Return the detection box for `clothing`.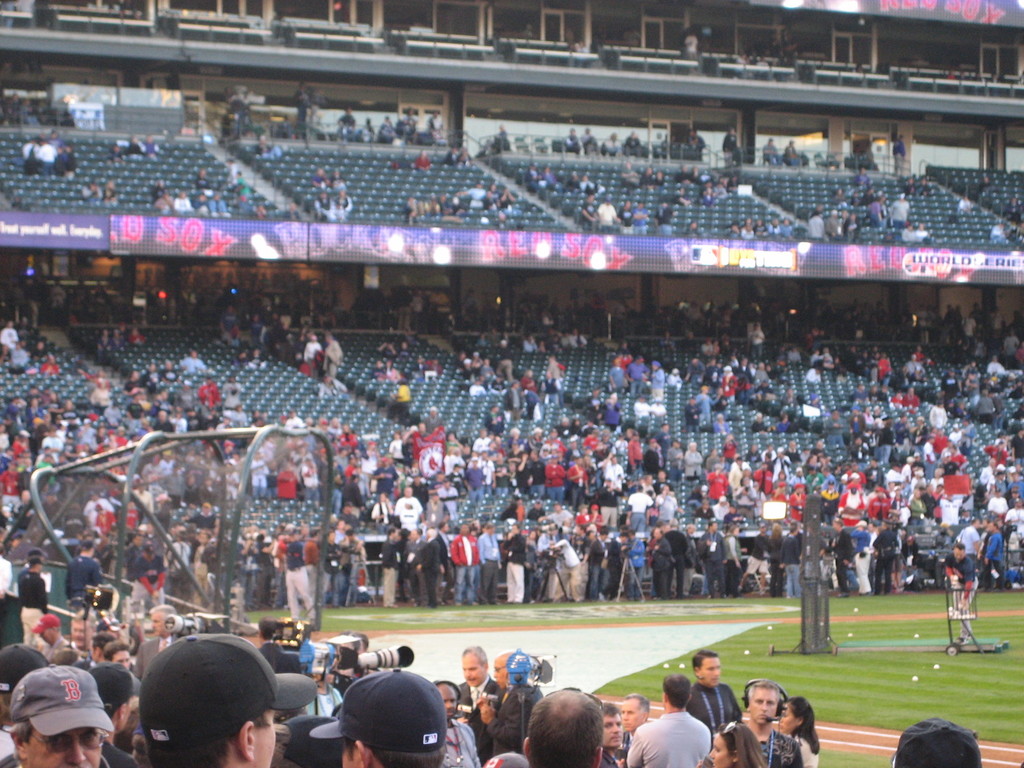
l=703, t=525, r=734, b=584.
